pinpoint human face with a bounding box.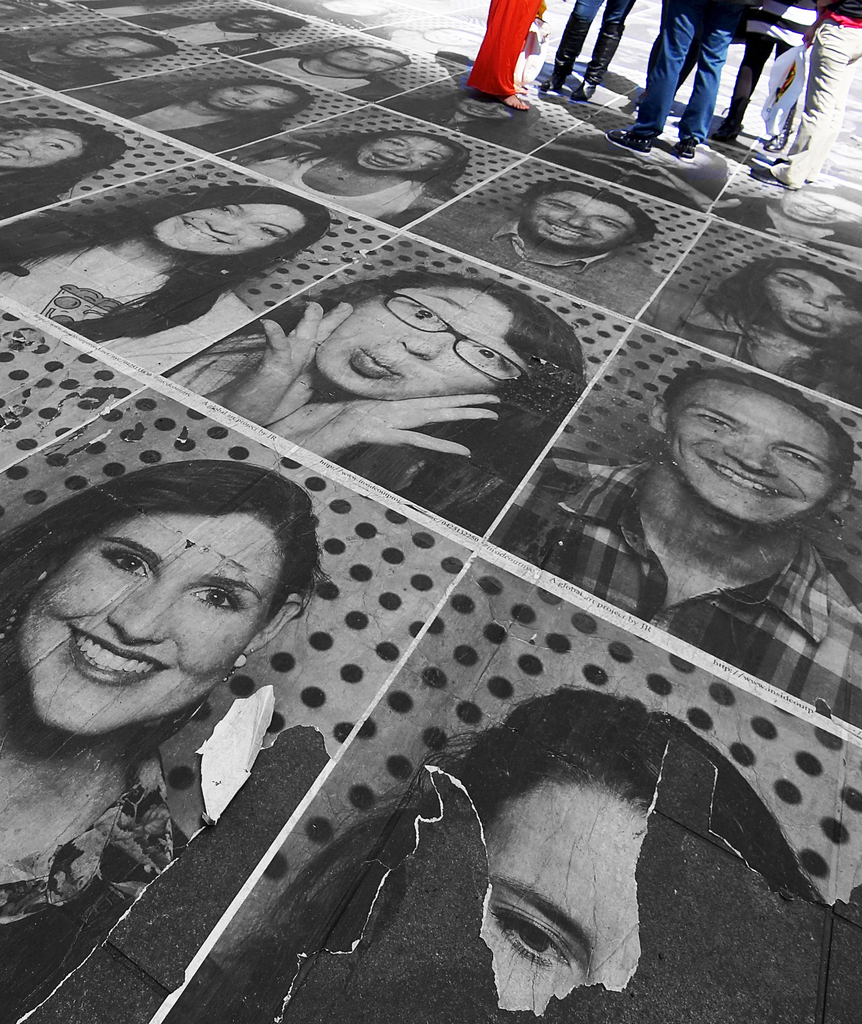
[317,287,525,392].
